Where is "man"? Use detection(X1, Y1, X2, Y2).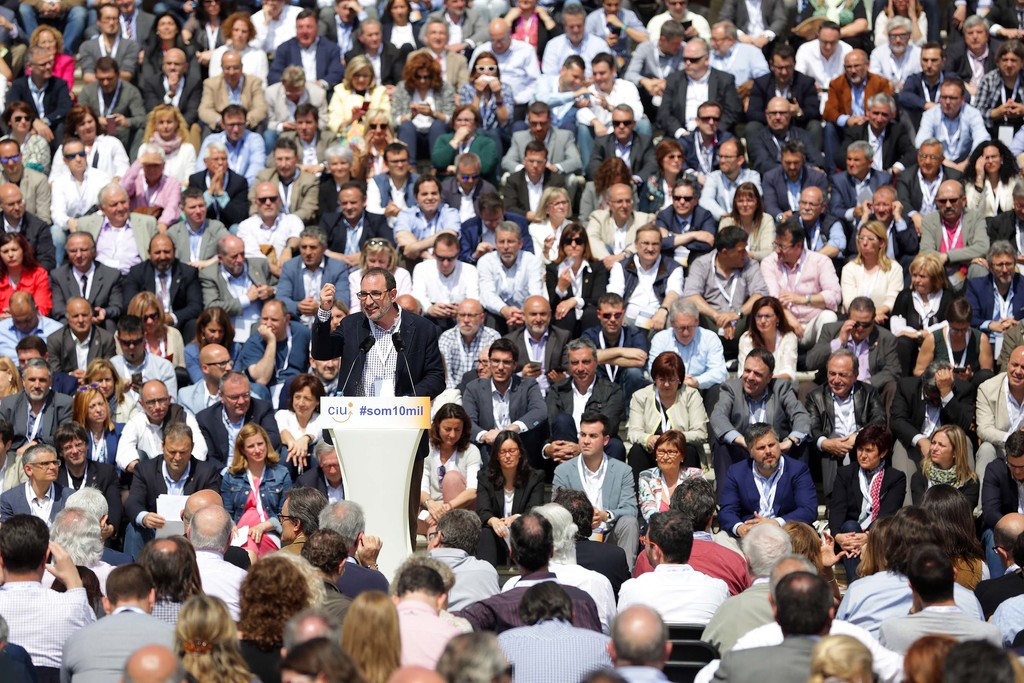
detection(364, 142, 431, 223).
